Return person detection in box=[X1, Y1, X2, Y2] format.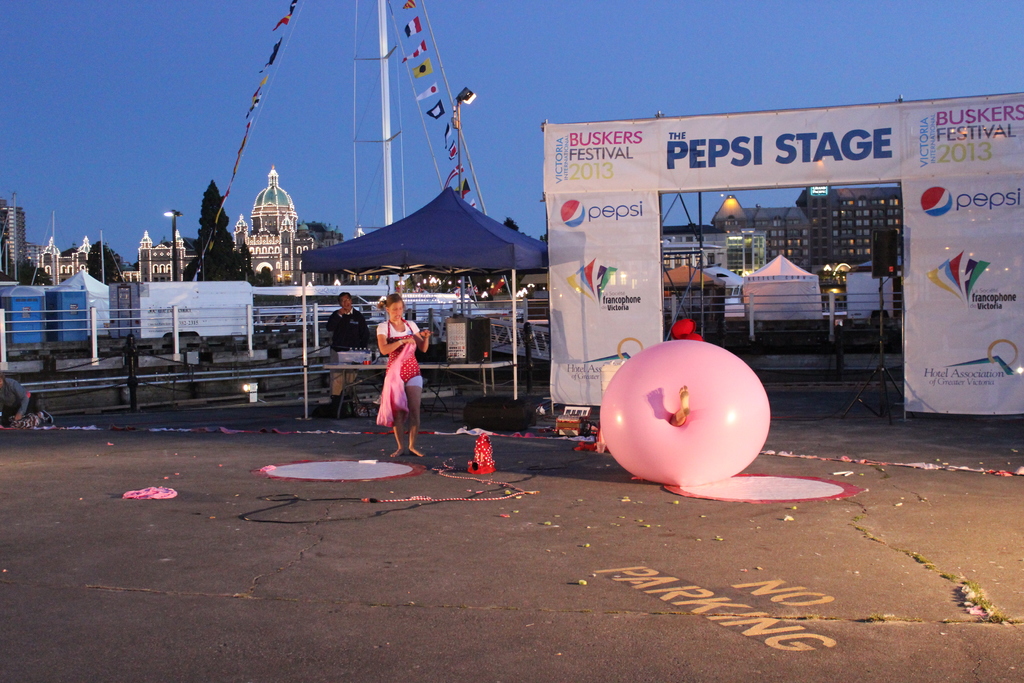
box=[323, 289, 376, 418].
